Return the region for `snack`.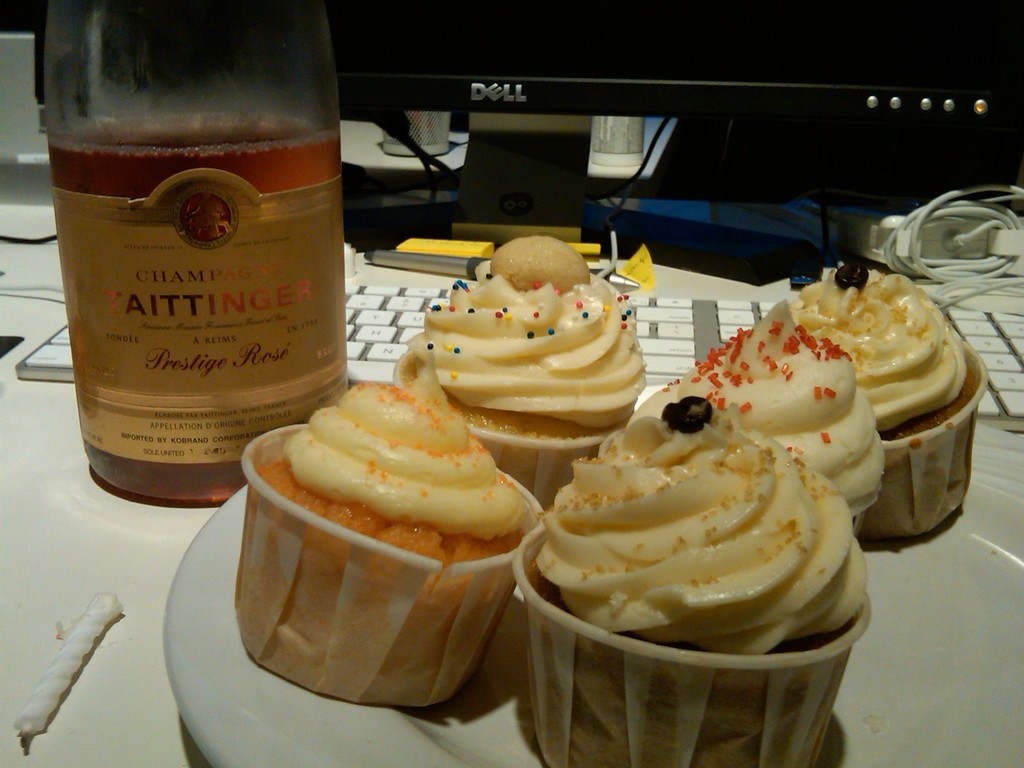
{"left": 788, "top": 255, "right": 977, "bottom": 431}.
